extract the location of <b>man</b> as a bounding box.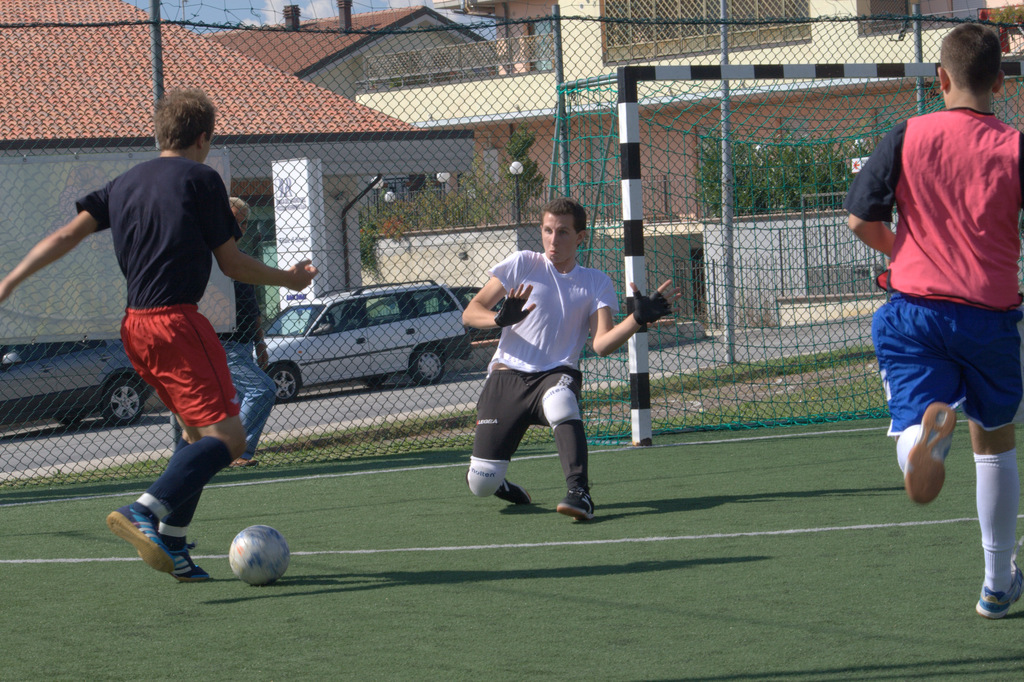
(461,198,682,521).
